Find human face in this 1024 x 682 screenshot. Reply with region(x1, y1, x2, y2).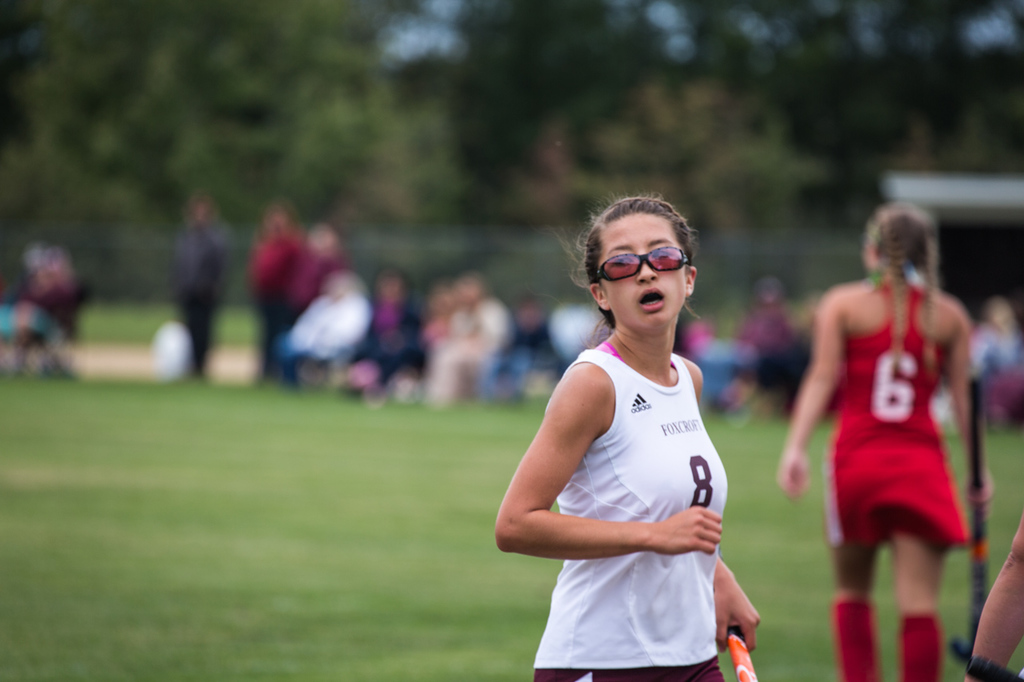
region(598, 209, 687, 325).
